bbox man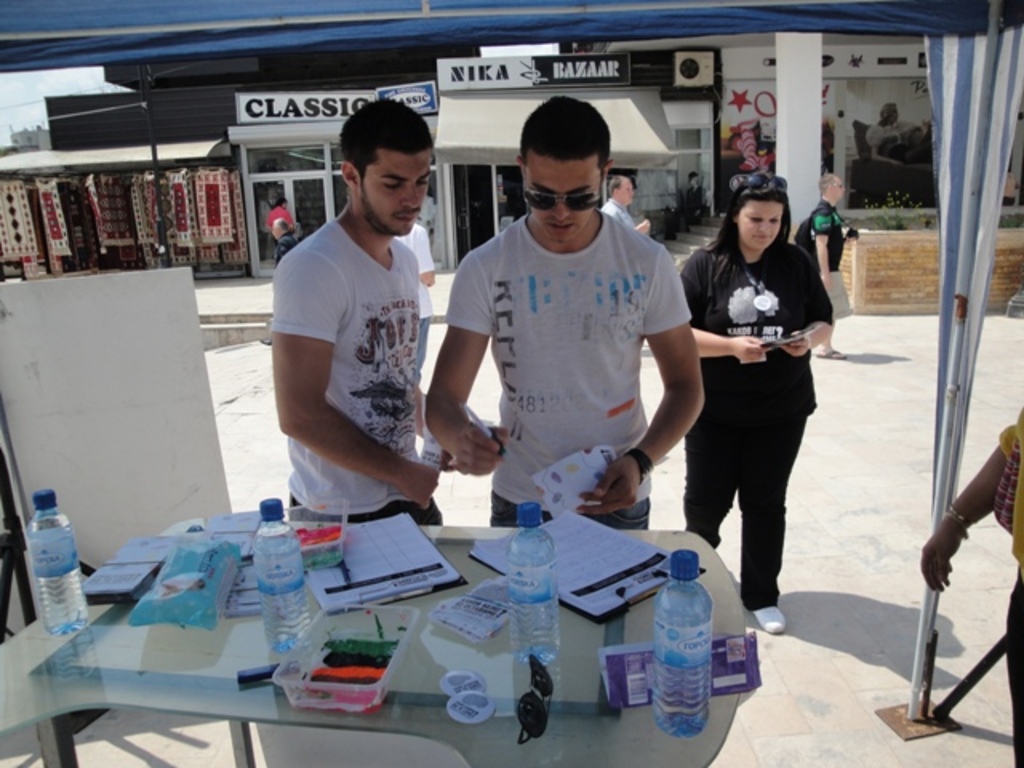
x1=424, y1=94, x2=701, y2=528
